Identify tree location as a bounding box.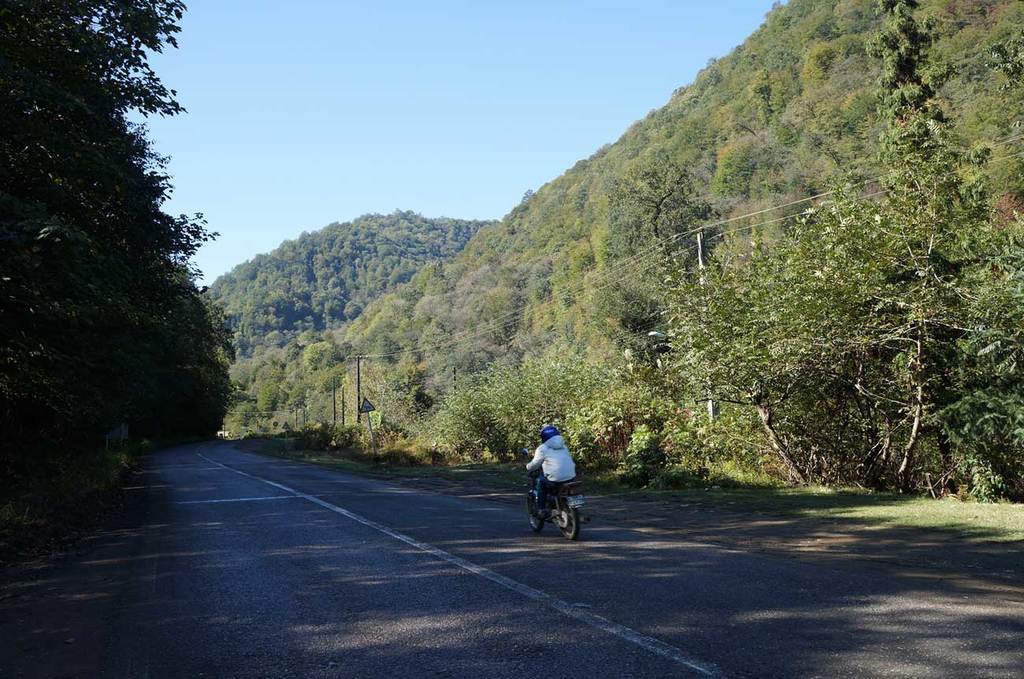
417, 350, 610, 474.
